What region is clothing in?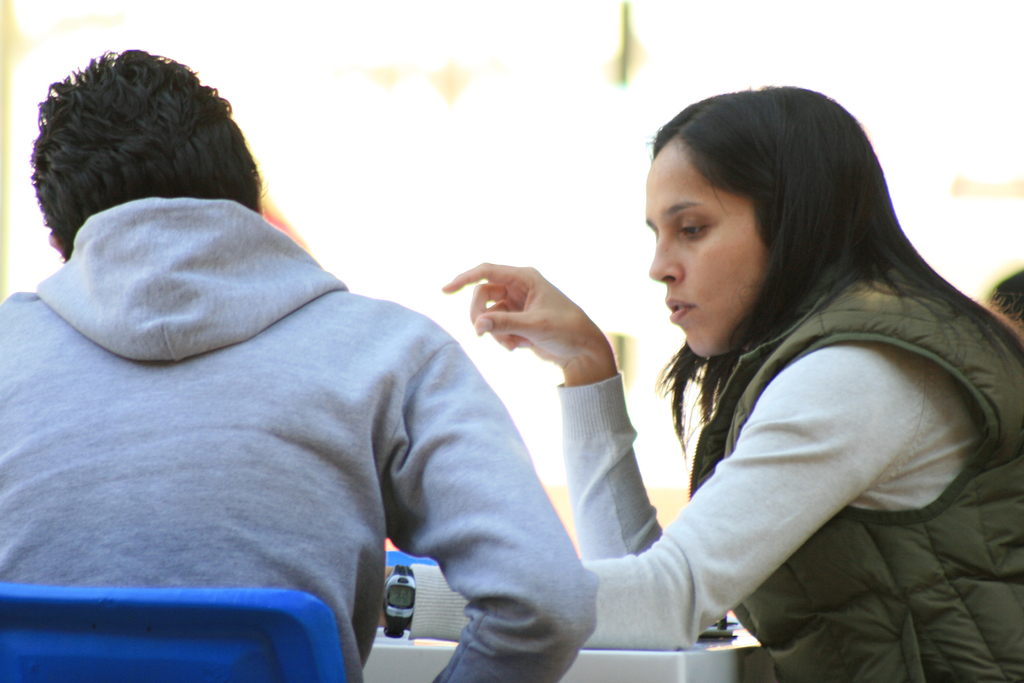
select_region(410, 243, 1023, 682).
